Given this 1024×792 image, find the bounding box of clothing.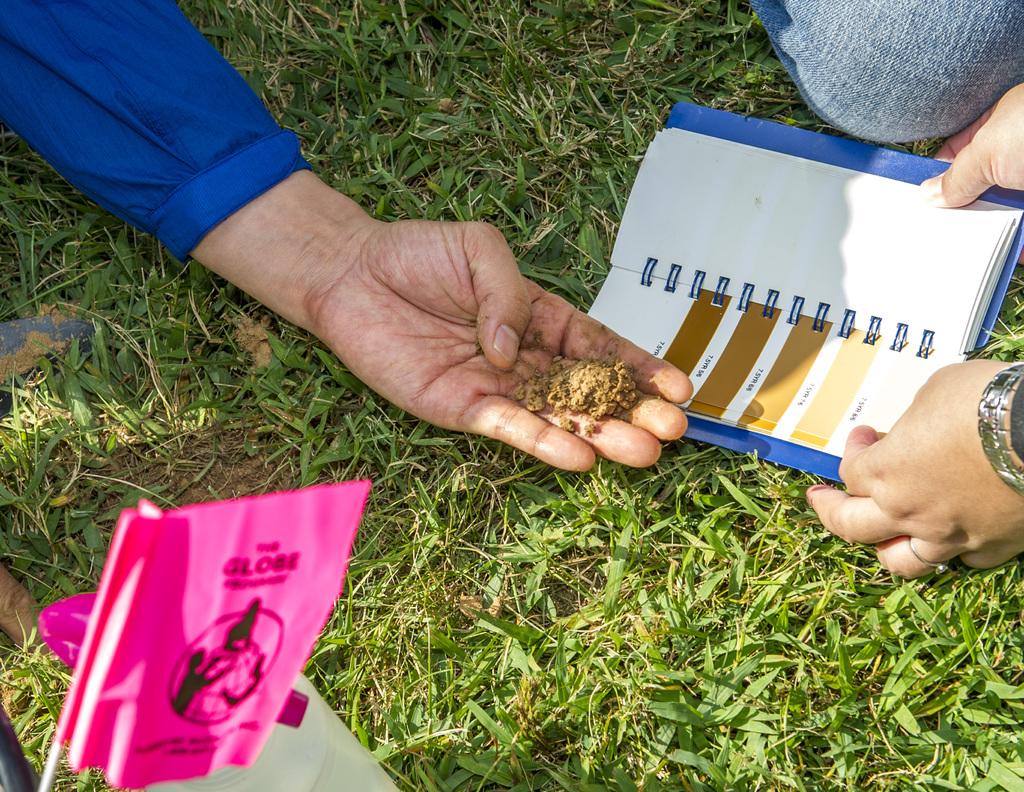
<bbox>10, 12, 318, 265</bbox>.
